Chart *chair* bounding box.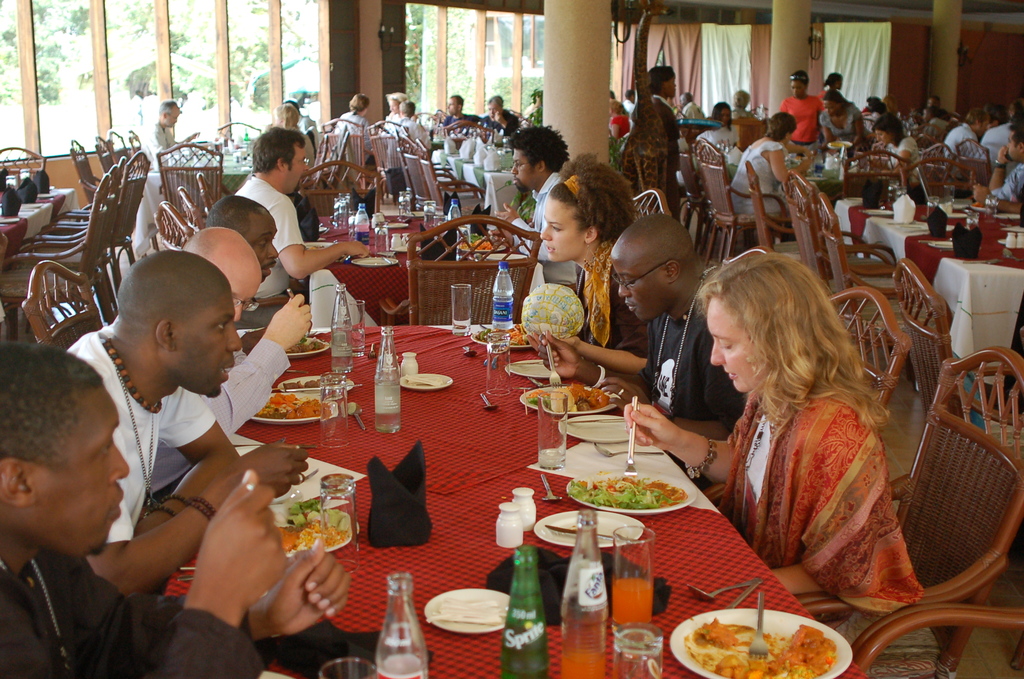
Charted: <bbox>155, 141, 228, 222</bbox>.
